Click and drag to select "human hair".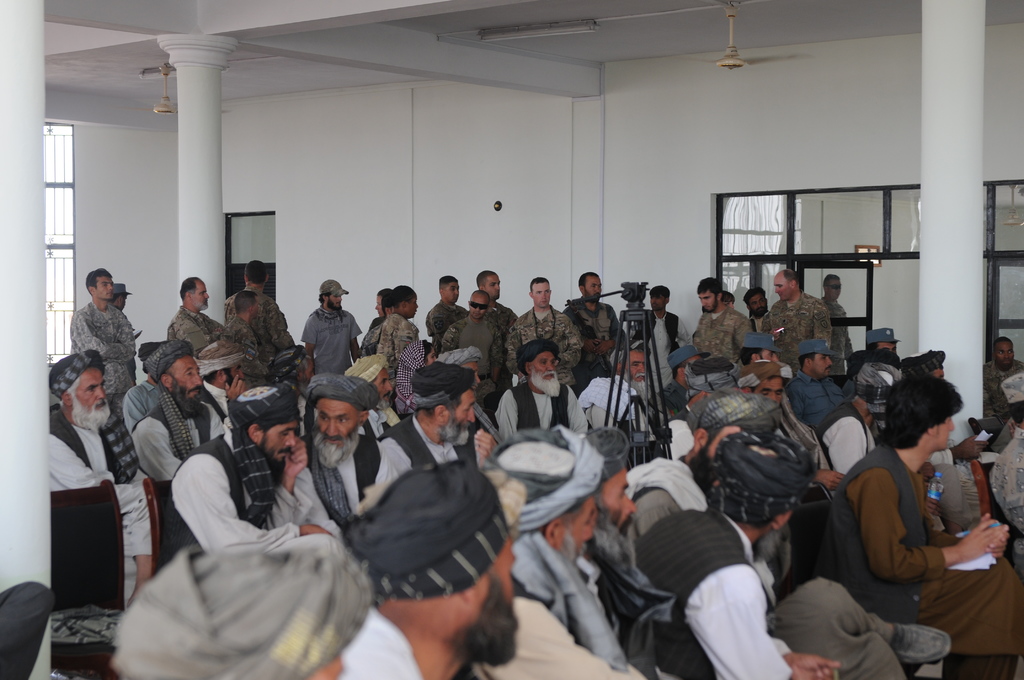
Selection: 425 339 434 363.
